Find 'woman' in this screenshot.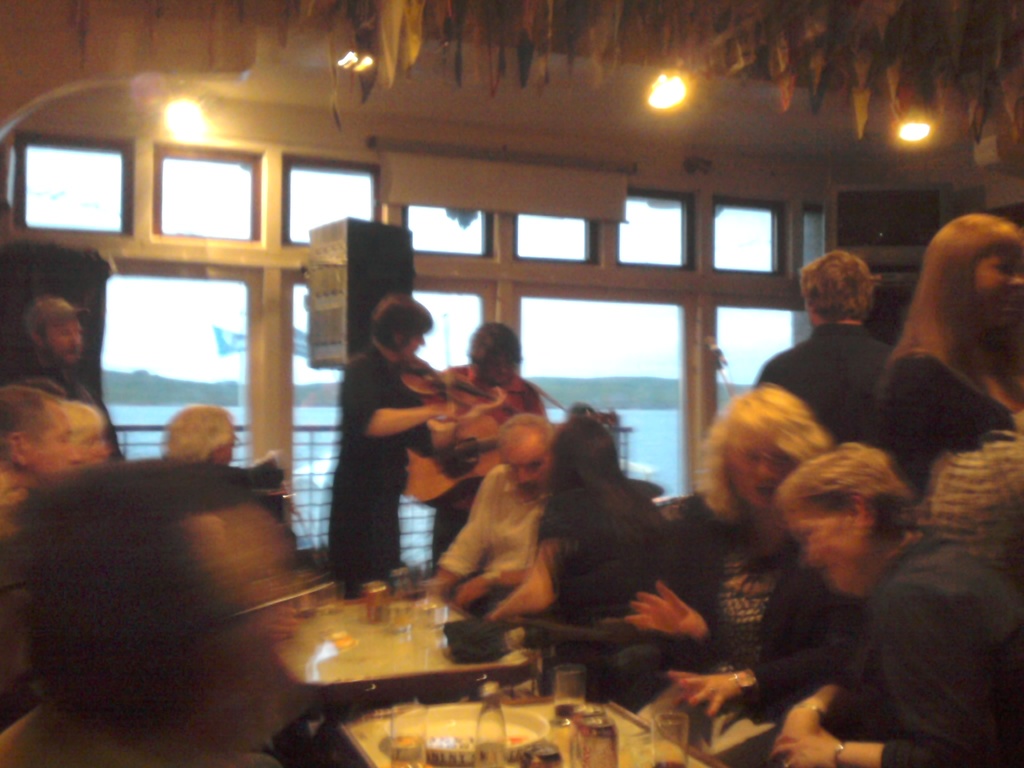
The bounding box for 'woman' is {"left": 60, "top": 397, "right": 103, "bottom": 466}.
